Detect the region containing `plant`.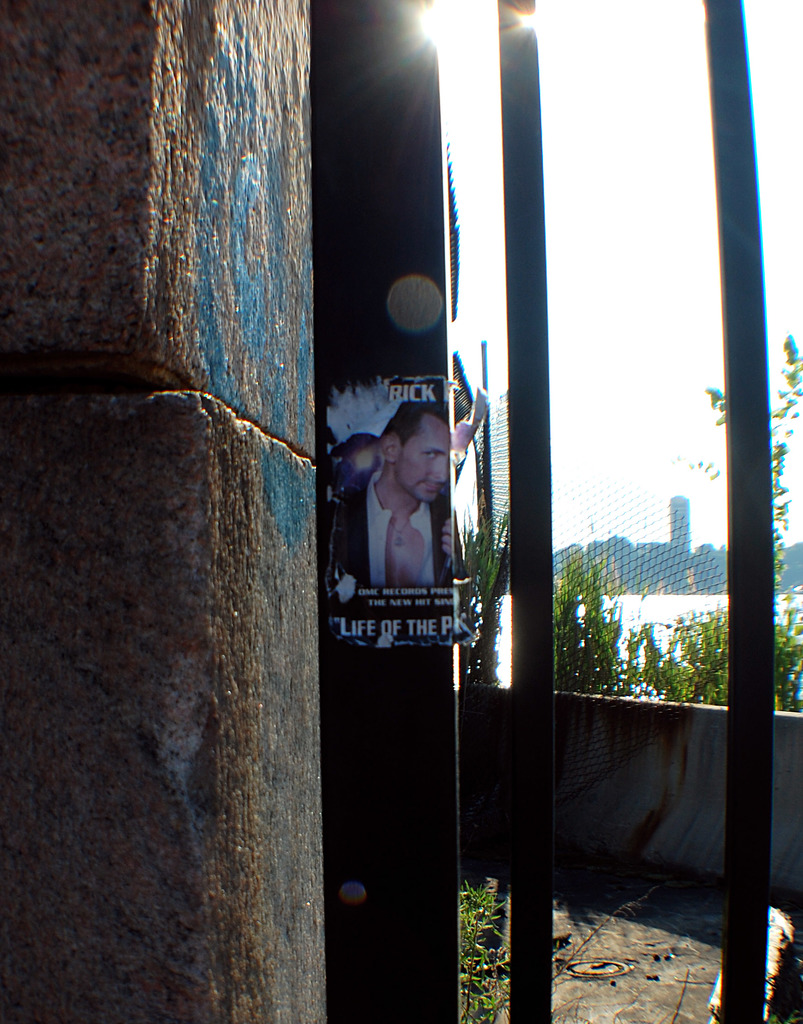
(left=708, top=325, right=802, bottom=619).
